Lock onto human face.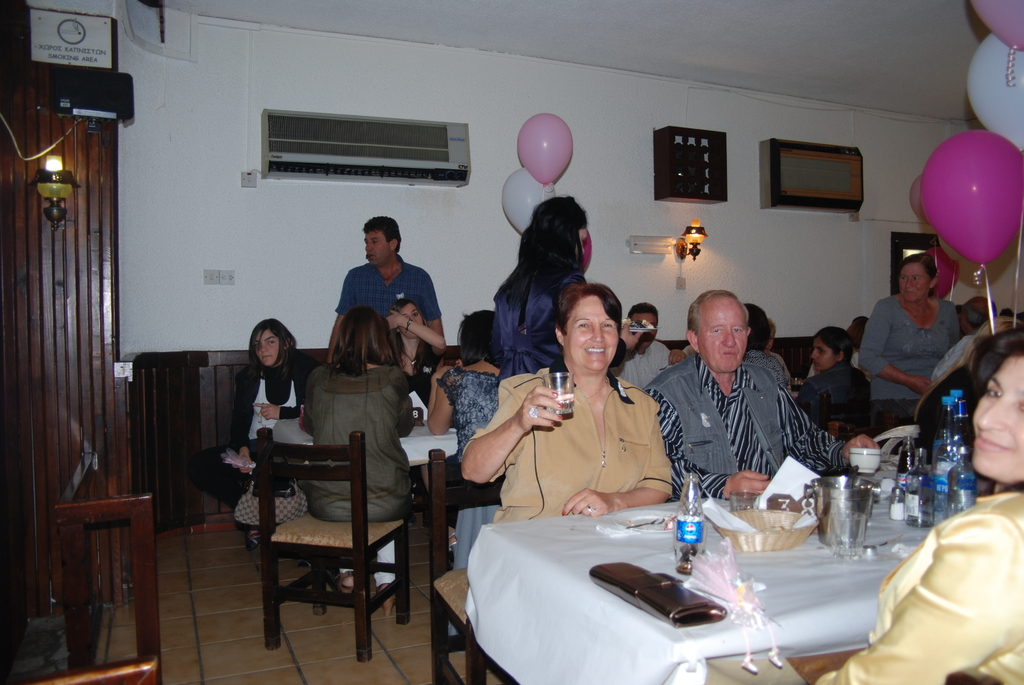
Locked: rect(564, 293, 618, 373).
